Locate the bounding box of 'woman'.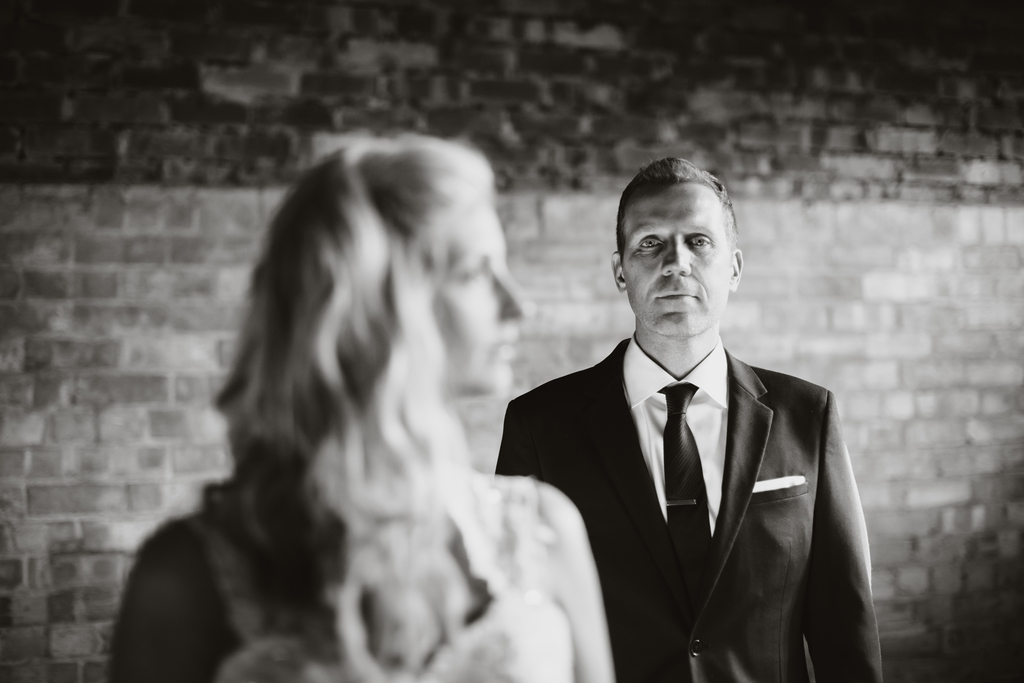
Bounding box: detection(189, 156, 629, 682).
